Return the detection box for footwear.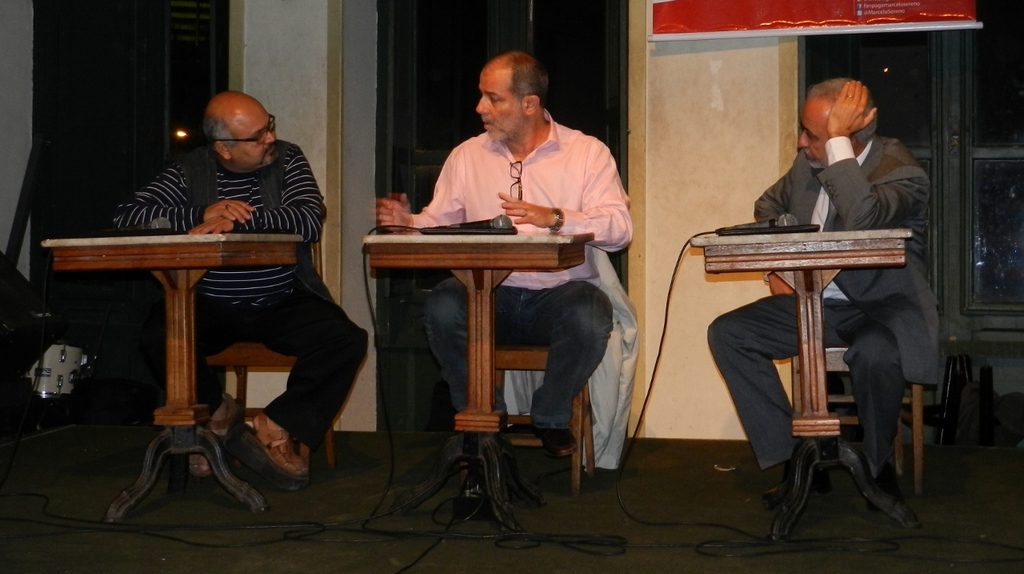
(left=763, top=439, right=818, bottom=513).
